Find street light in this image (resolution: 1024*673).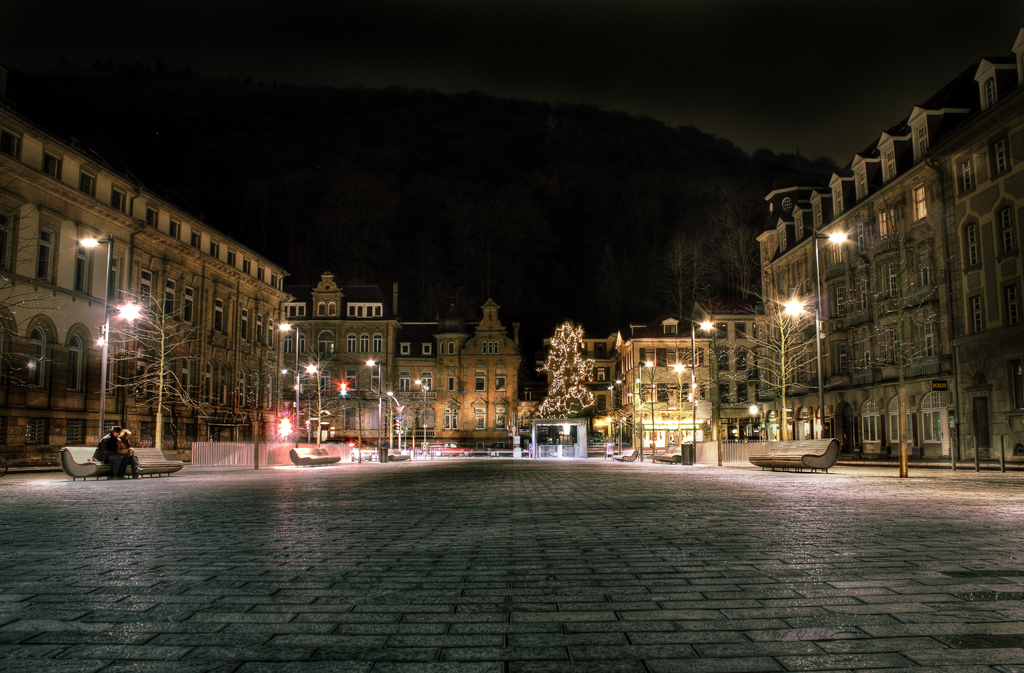
box=[104, 293, 150, 389].
